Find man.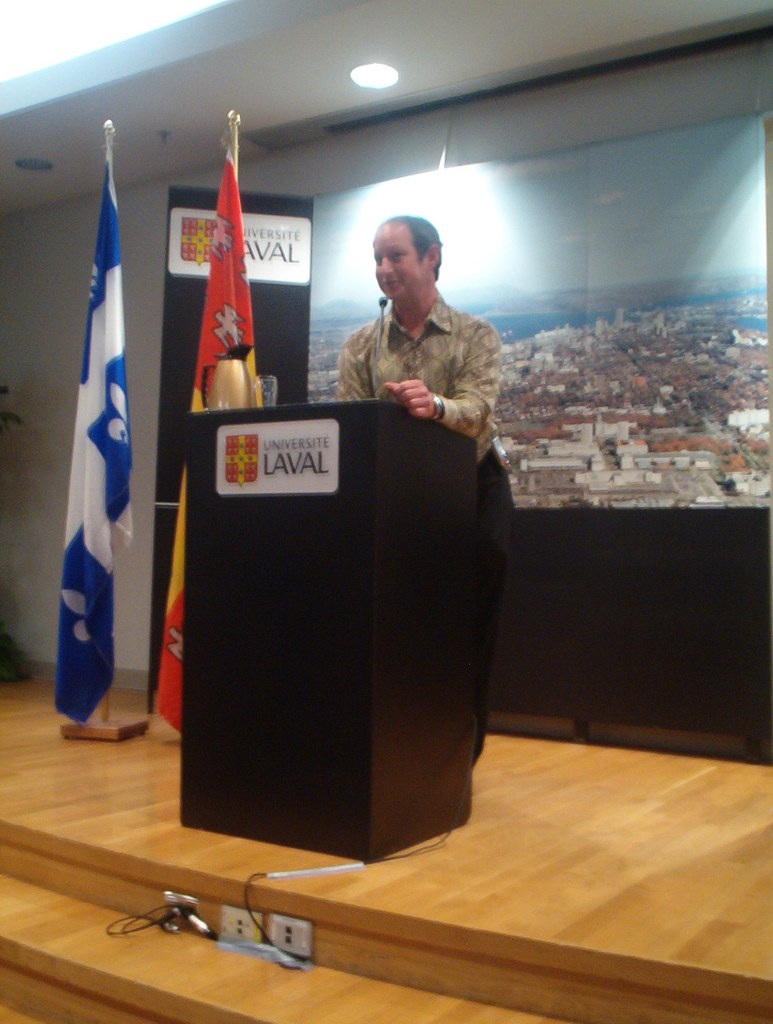
x1=334 y1=212 x2=518 y2=782.
